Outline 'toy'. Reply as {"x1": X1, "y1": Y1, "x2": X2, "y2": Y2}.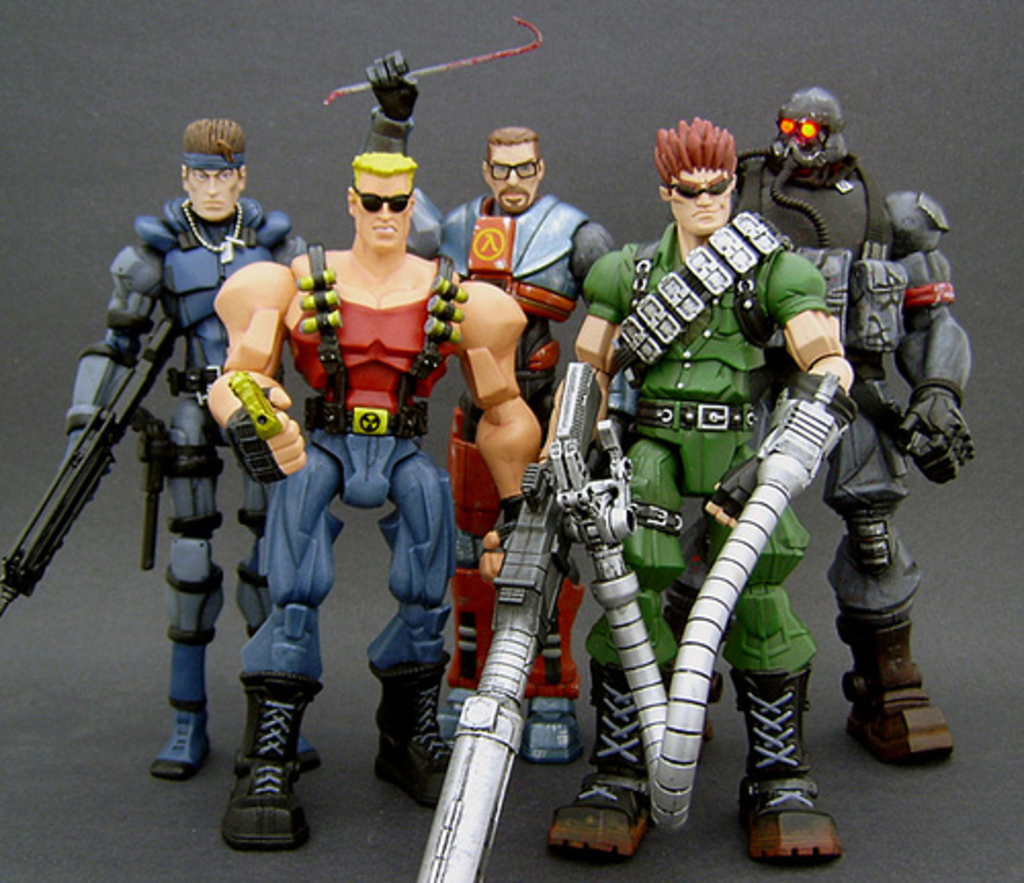
{"x1": 322, "y1": 14, "x2": 541, "y2": 117}.
